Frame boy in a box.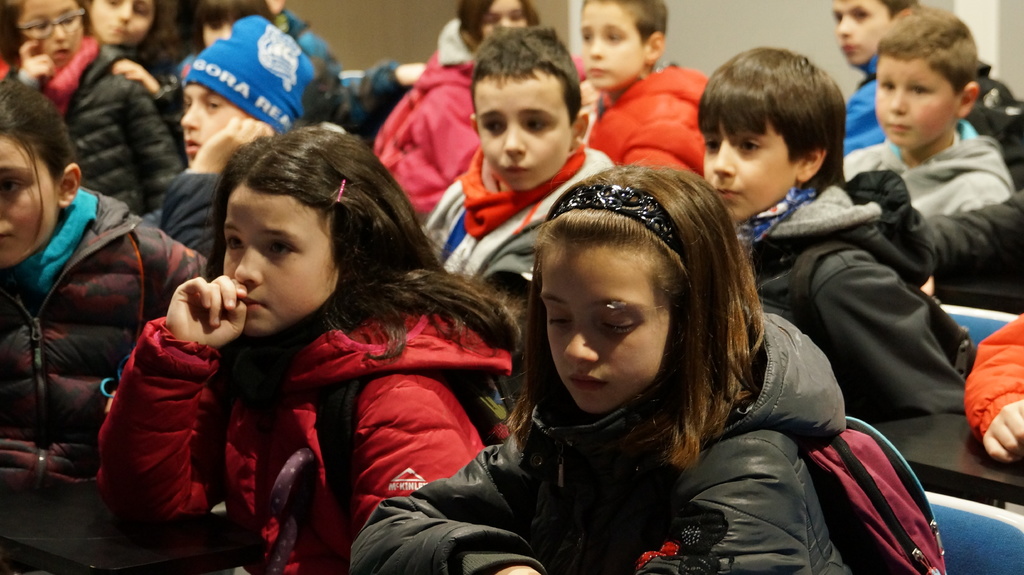
left=845, top=0, right=928, bottom=153.
